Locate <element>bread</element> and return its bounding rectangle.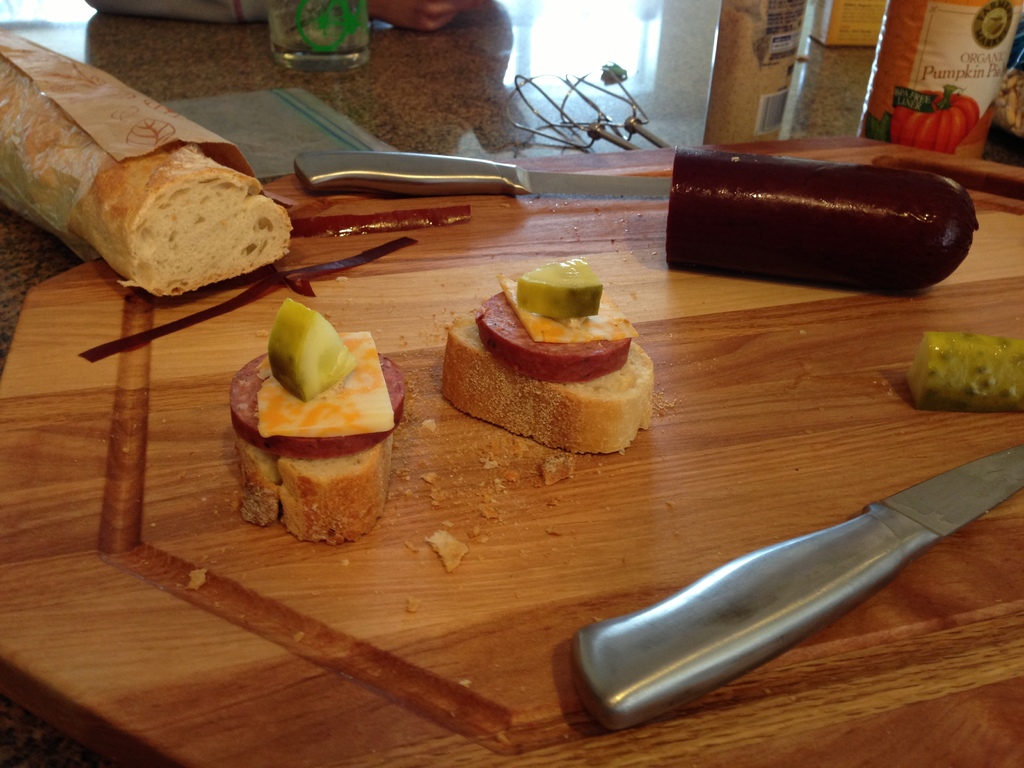
(left=440, top=311, right=655, bottom=452).
